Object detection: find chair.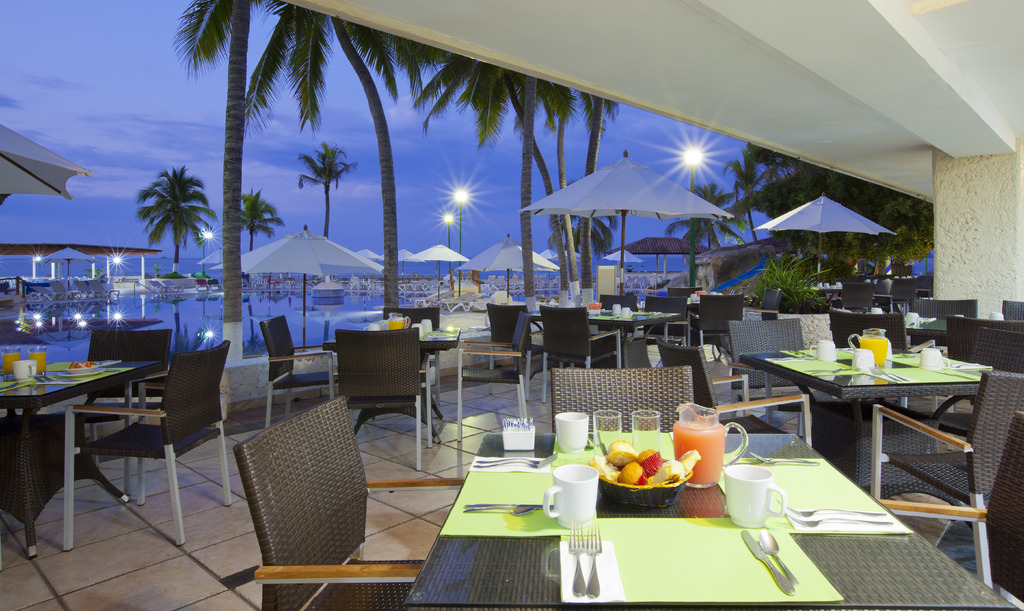
(550,365,698,435).
